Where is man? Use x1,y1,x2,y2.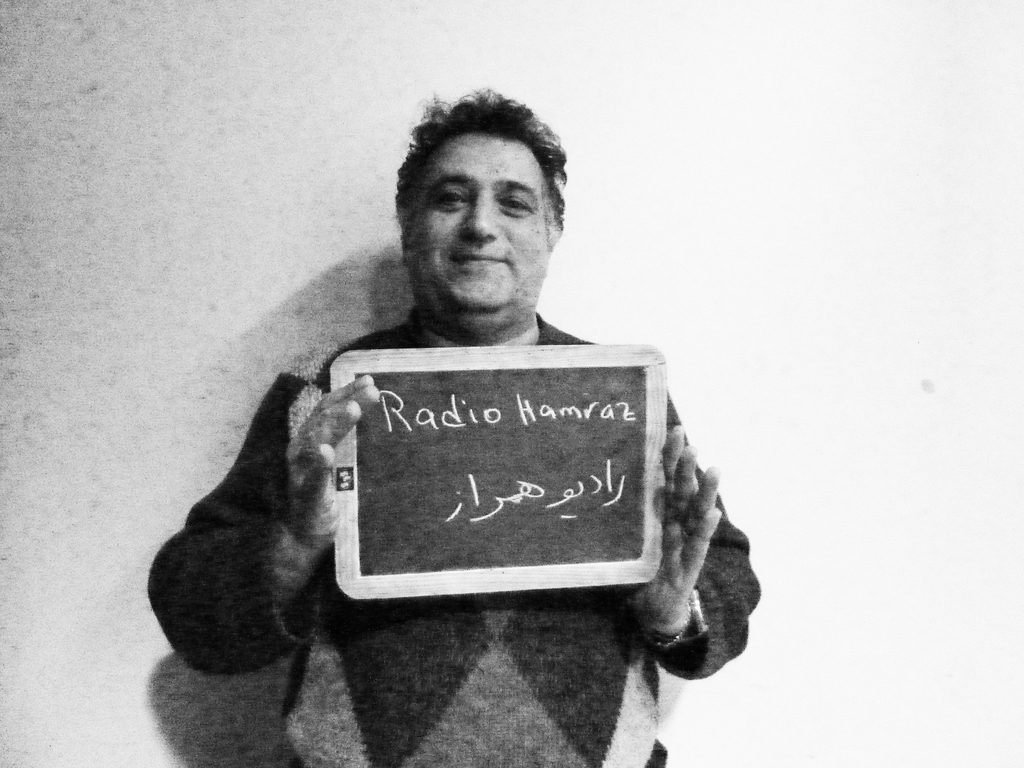
145,81,762,767.
